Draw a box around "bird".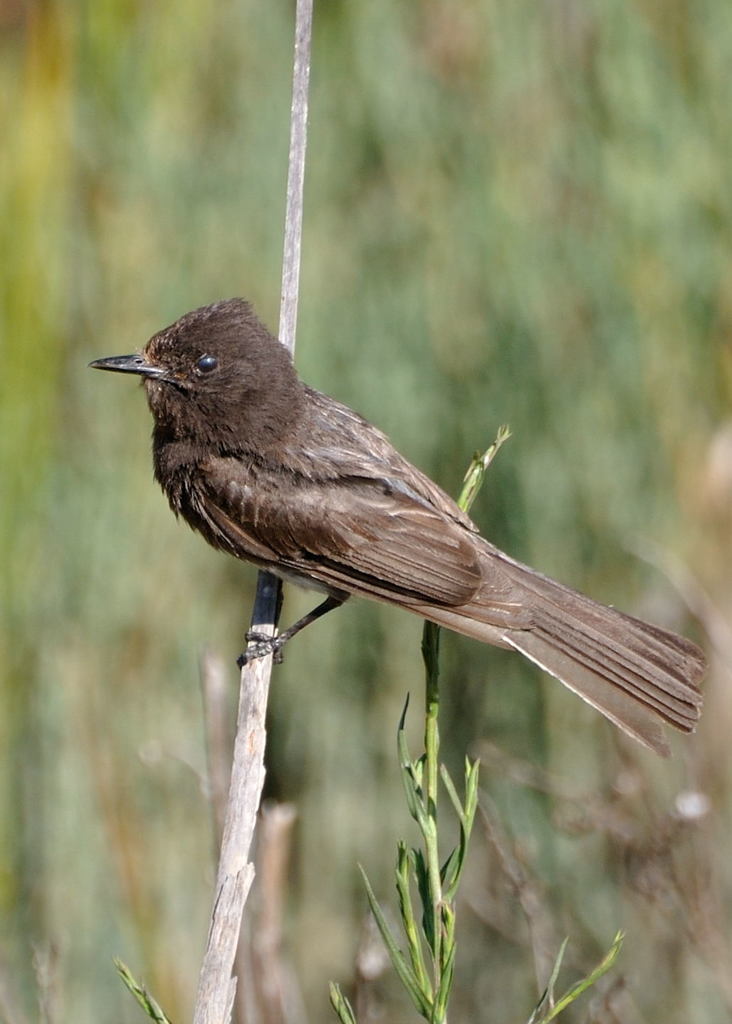
bbox=(85, 304, 727, 753).
